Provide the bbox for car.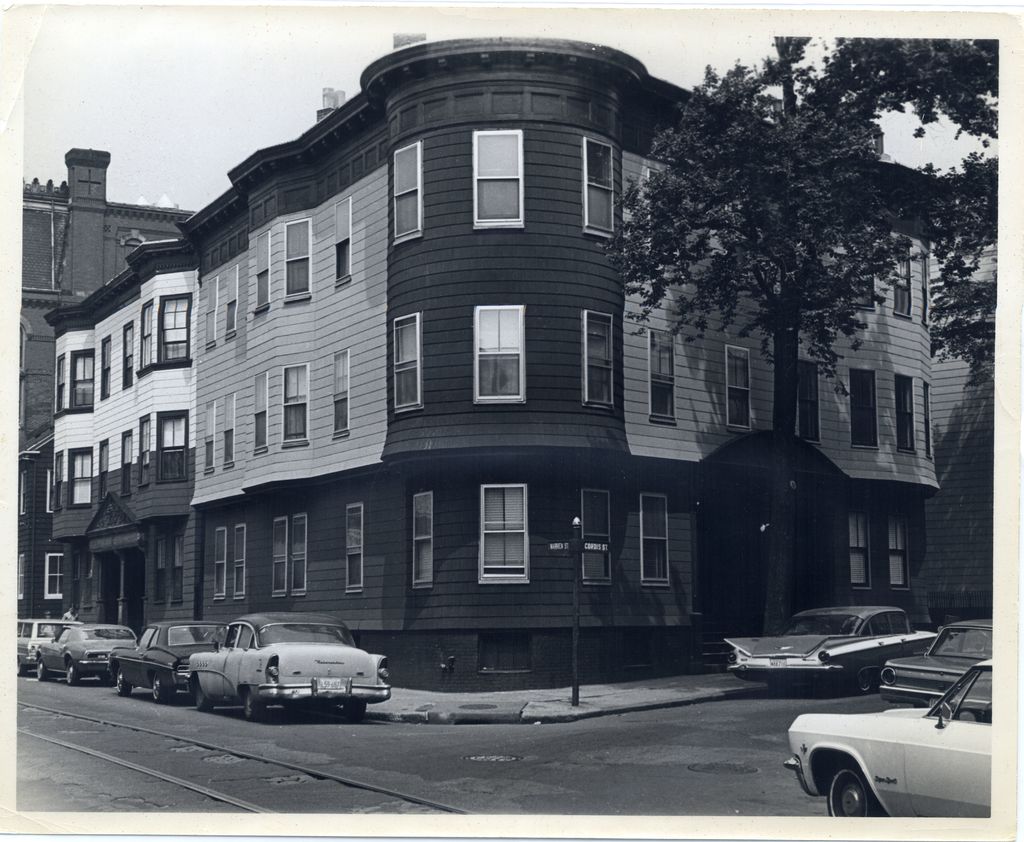
l=885, t=622, r=998, b=709.
